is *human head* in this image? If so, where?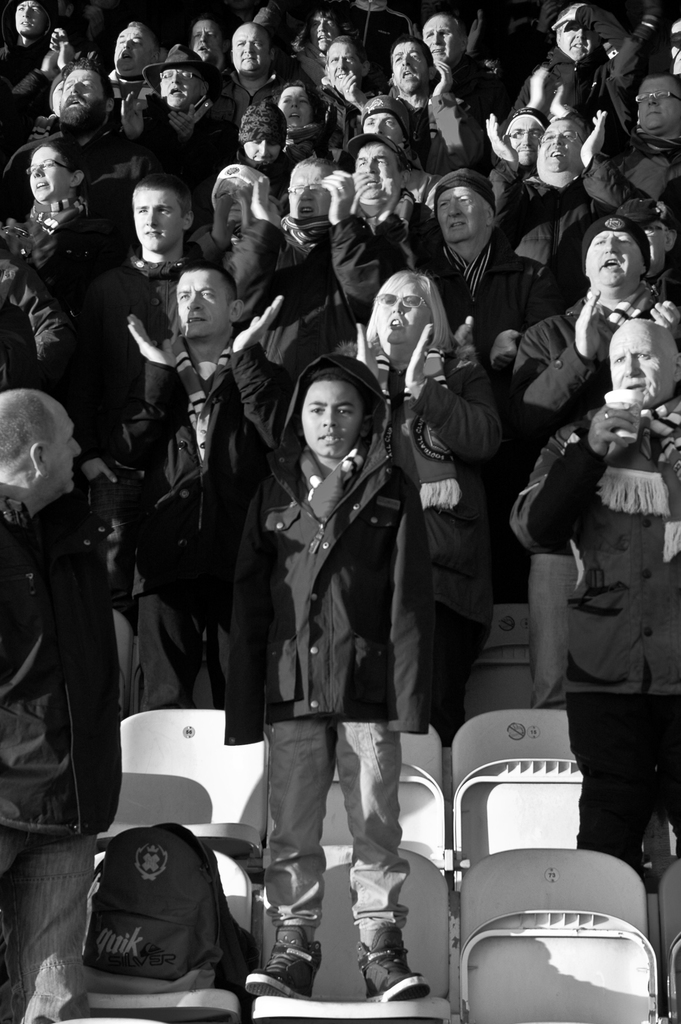
Yes, at box=[231, 22, 277, 77].
